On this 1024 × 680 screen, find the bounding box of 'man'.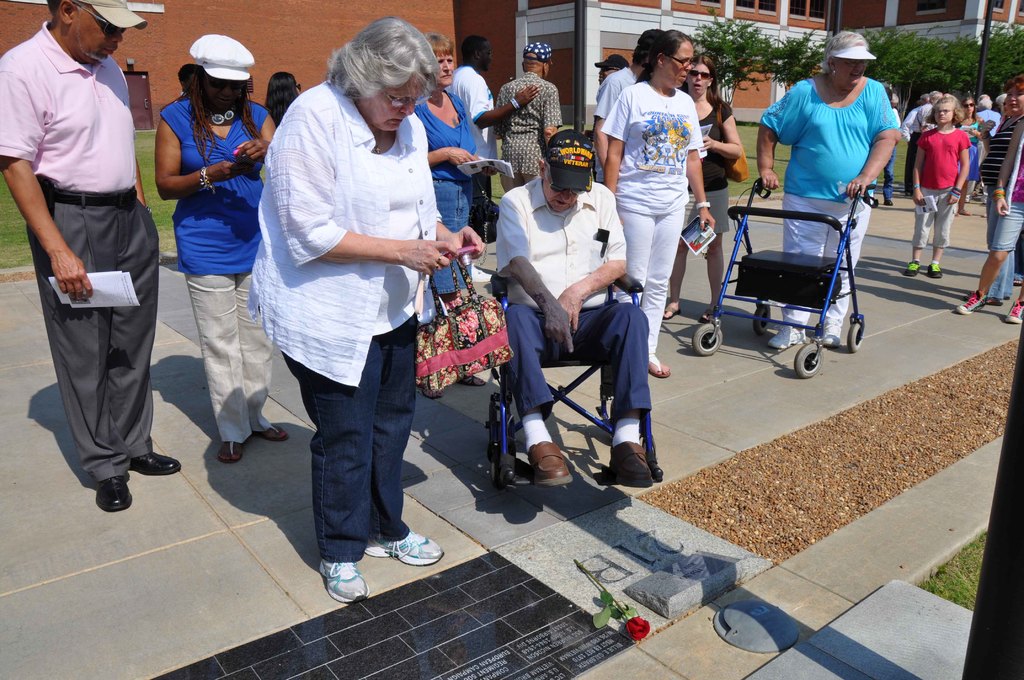
Bounding box: locate(492, 126, 653, 492).
